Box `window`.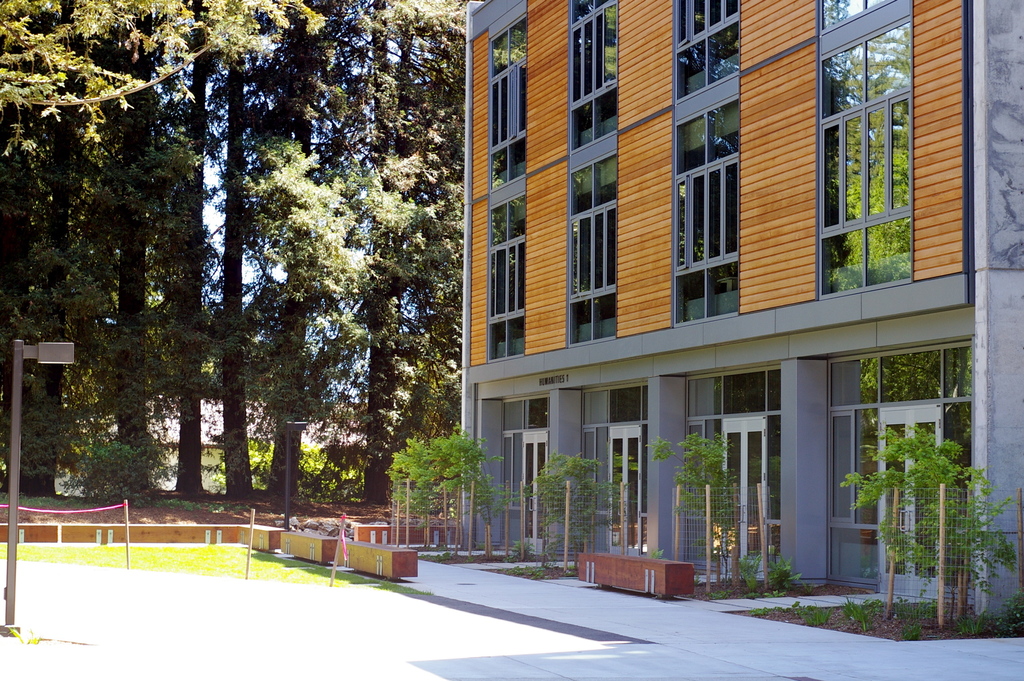
{"x1": 675, "y1": 0, "x2": 740, "y2": 324}.
